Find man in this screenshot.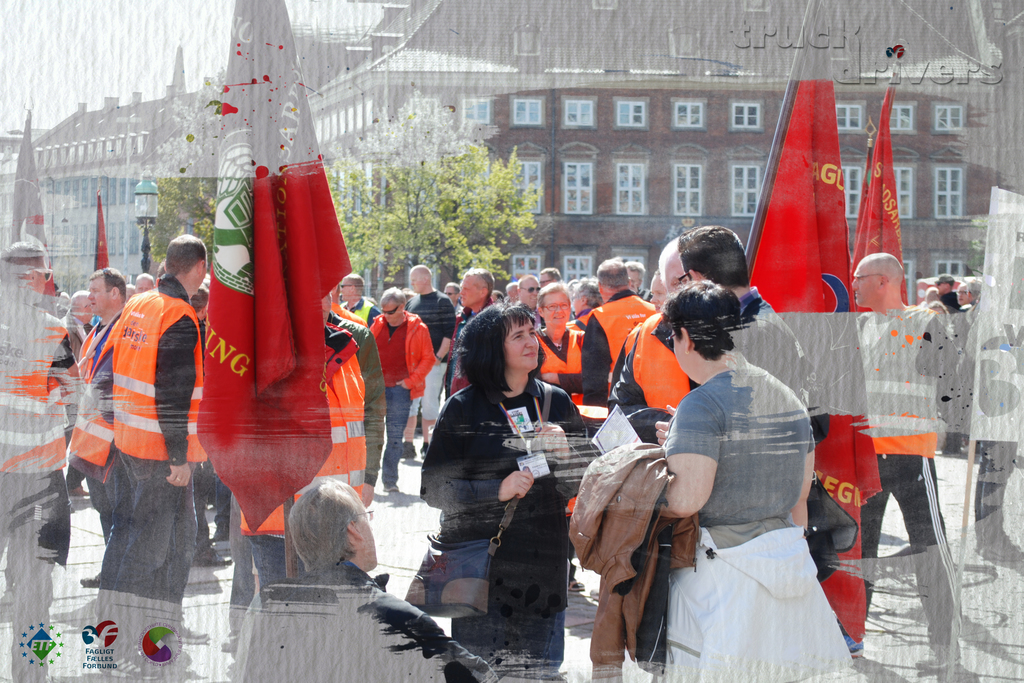
The bounding box for man is detection(957, 273, 981, 304).
